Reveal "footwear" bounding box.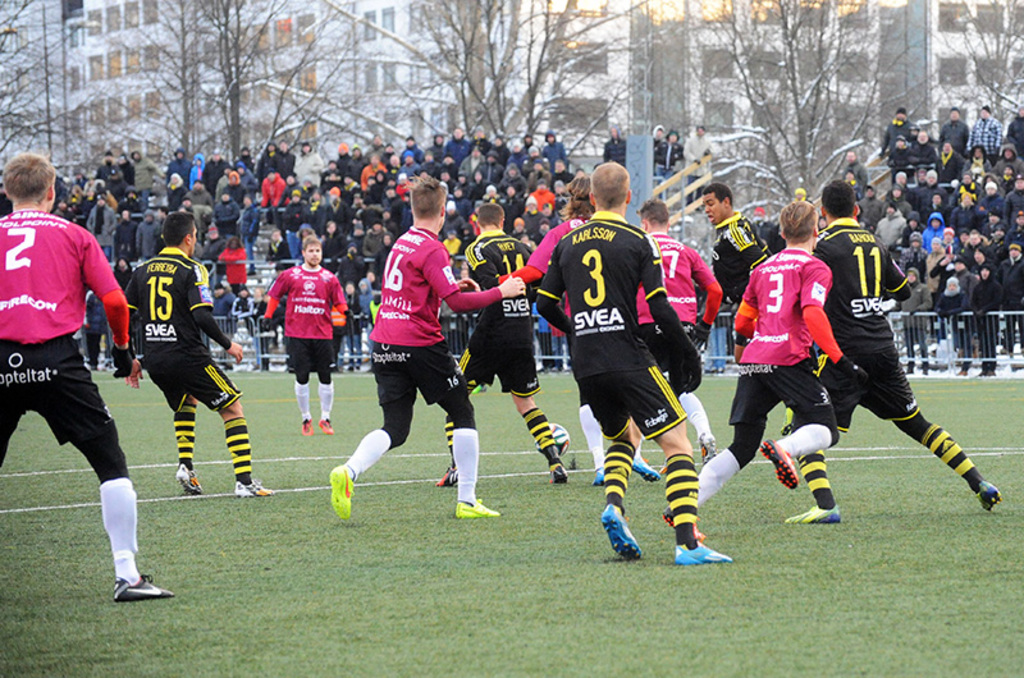
Revealed: 174 468 206 496.
